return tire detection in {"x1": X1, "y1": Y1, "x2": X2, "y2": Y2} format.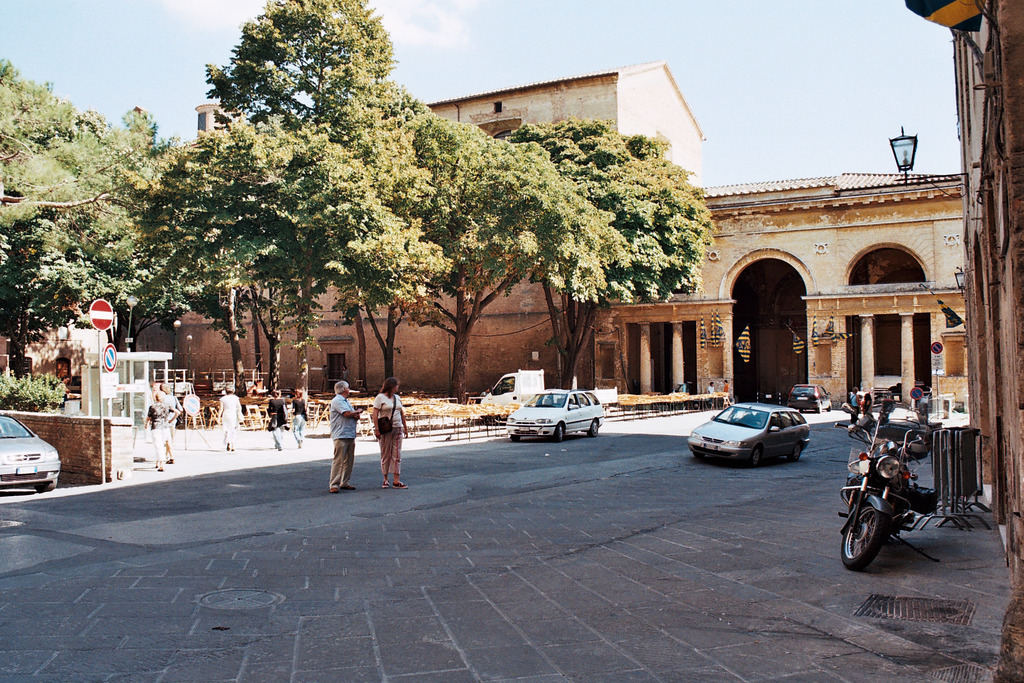
{"x1": 28, "y1": 478, "x2": 59, "y2": 498}.
